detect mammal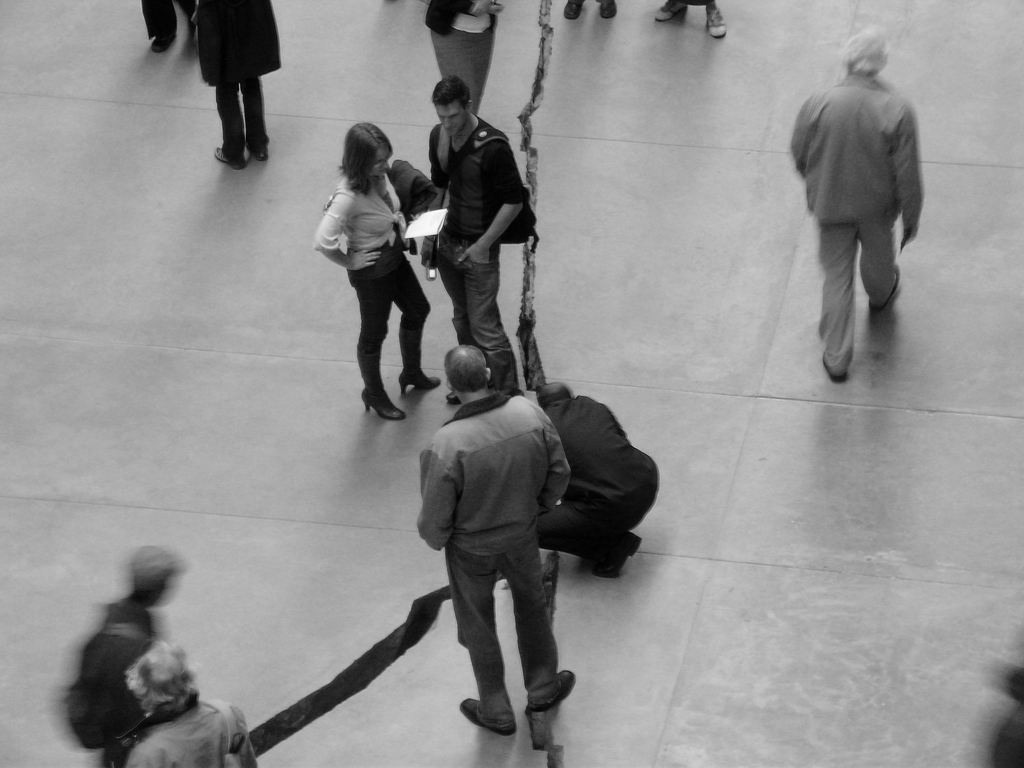
[419, 76, 527, 399]
